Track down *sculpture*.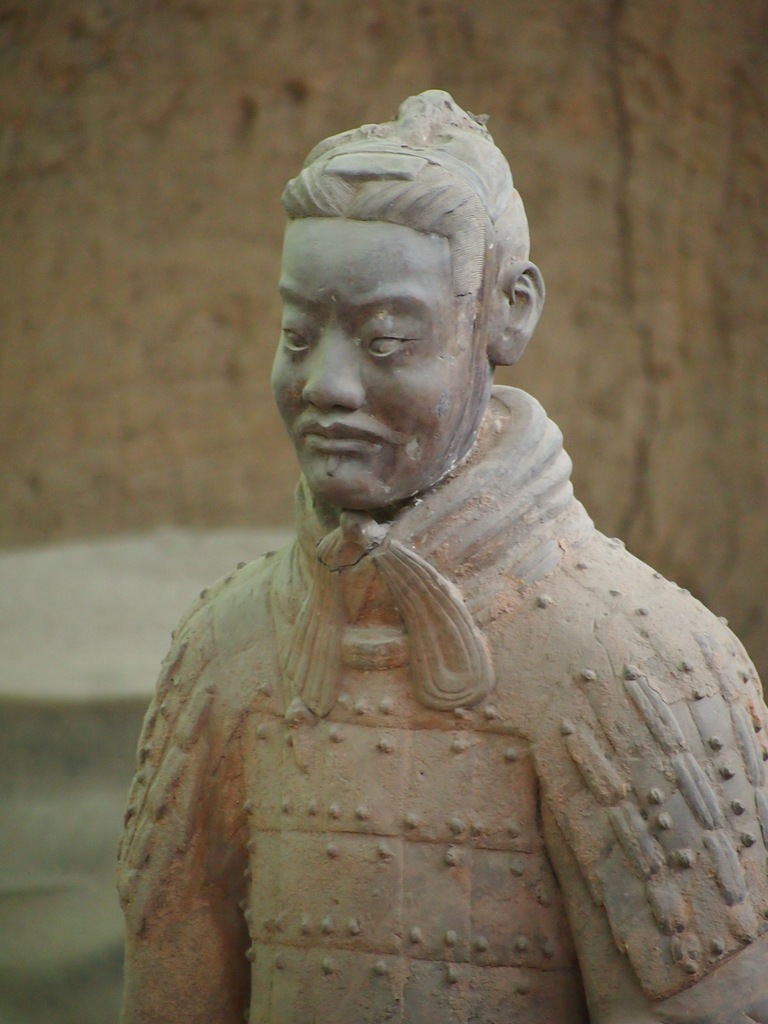
Tracked to rect(111, 124, 762, 1023).
